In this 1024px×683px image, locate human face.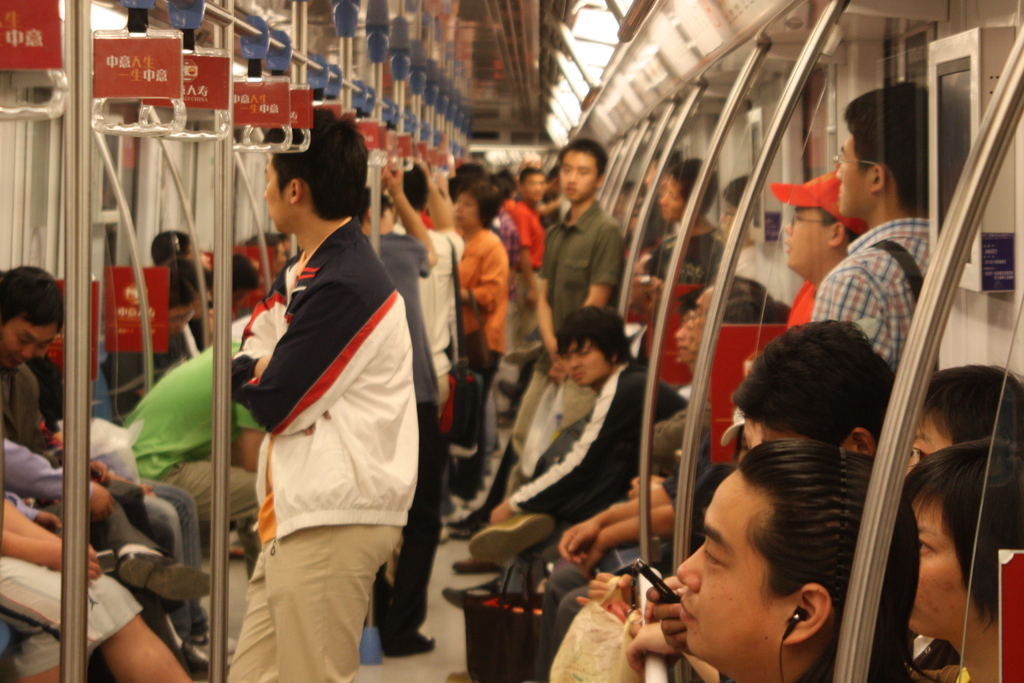
Bounding box: region(520, 173, 547, 206).
